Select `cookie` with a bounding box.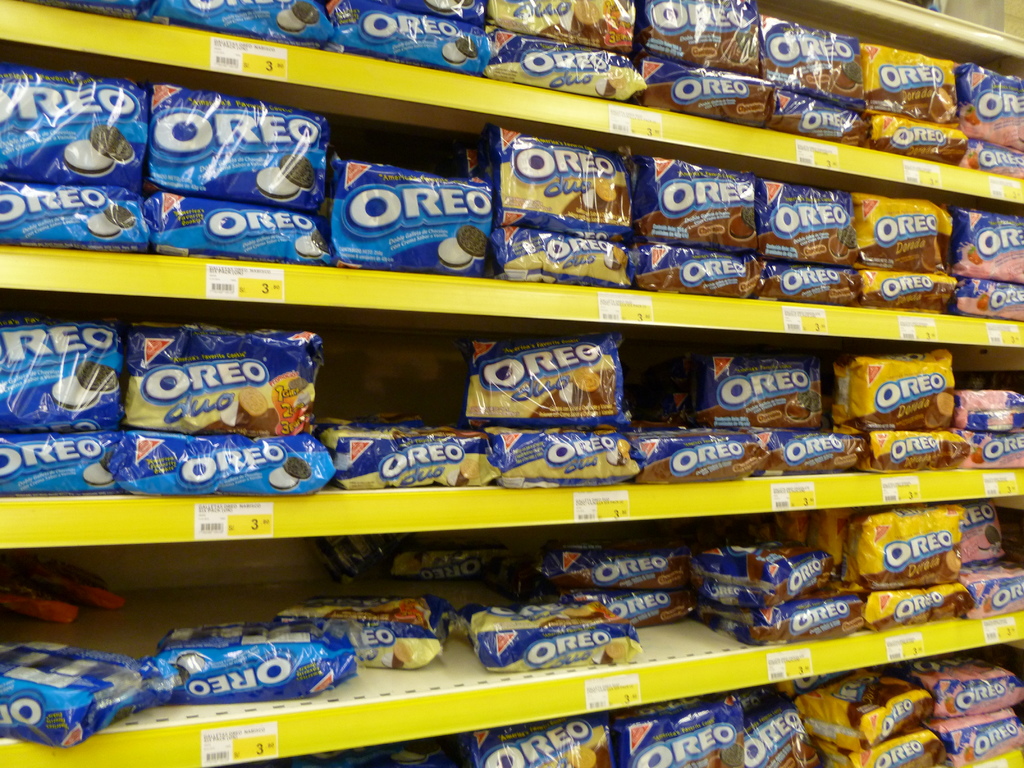
(x1=48, y1=362, x2=120, y2=410).
